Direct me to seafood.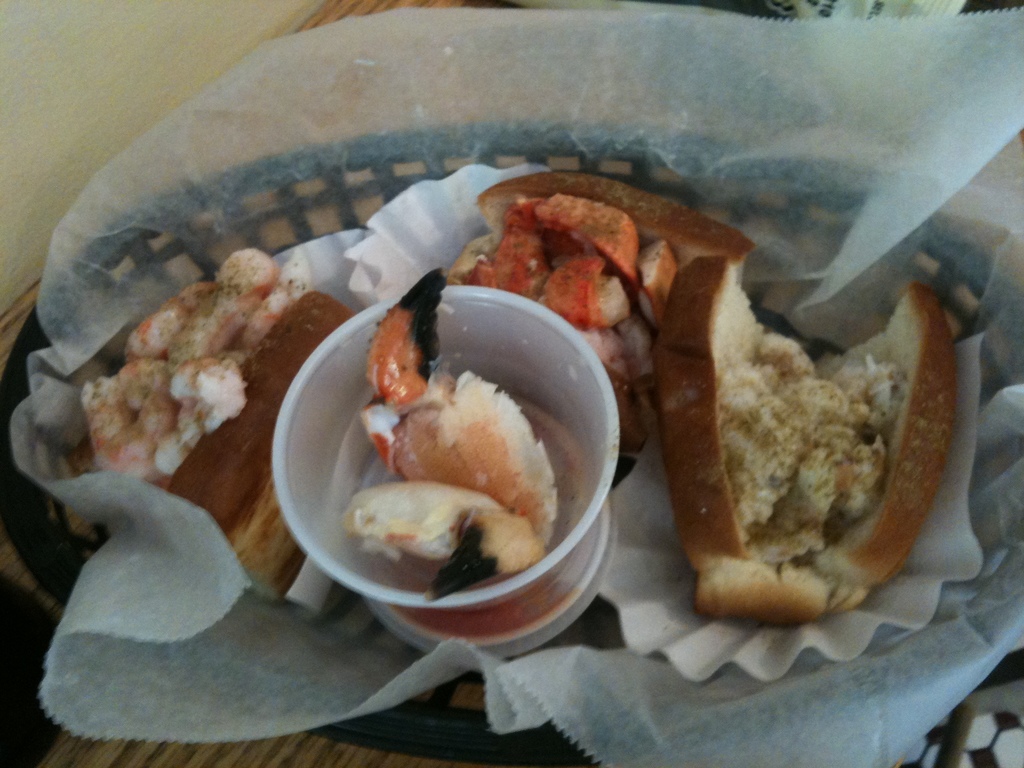
Direction: <bbox>340, 265, 558, 602</bbox>.
